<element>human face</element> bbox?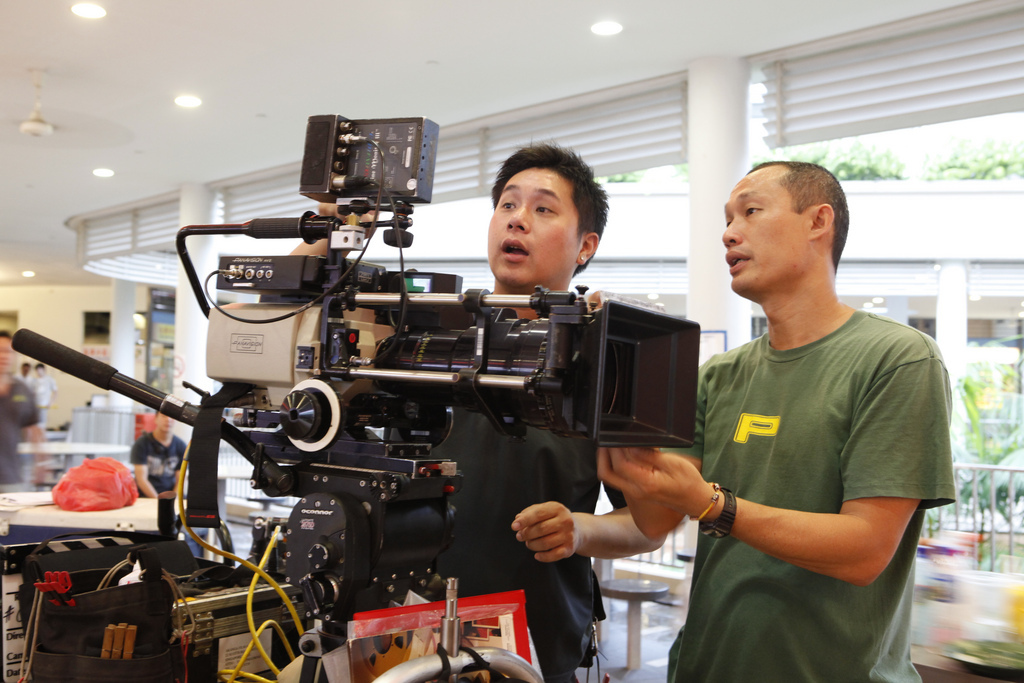
721/178/799/295
